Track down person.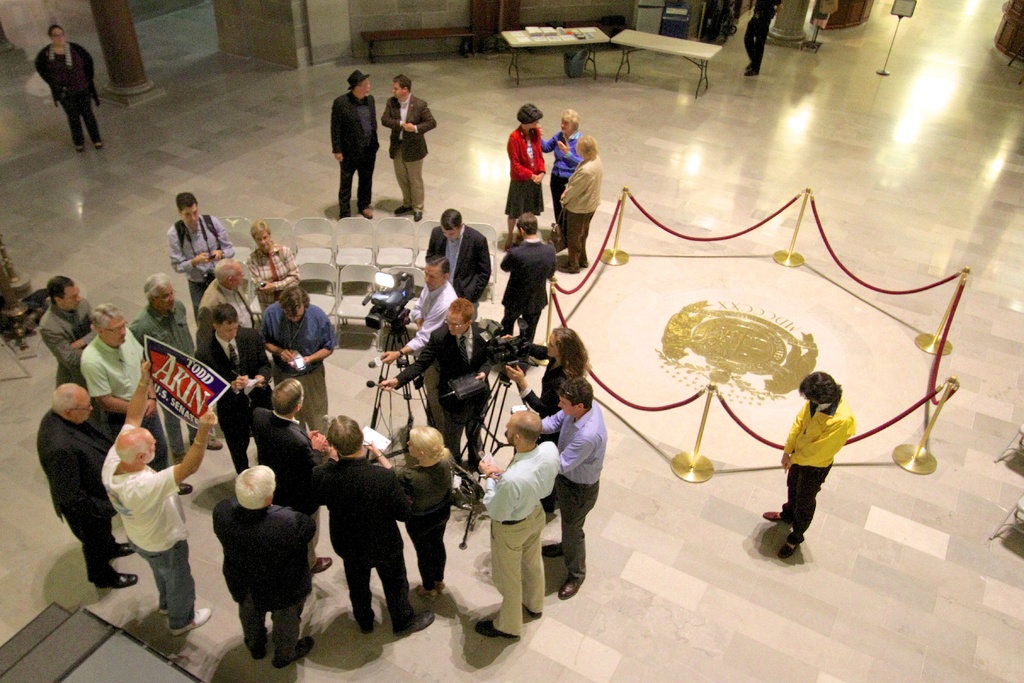
Tracked to x1=329 y1=72 x2=380 y2=218.
